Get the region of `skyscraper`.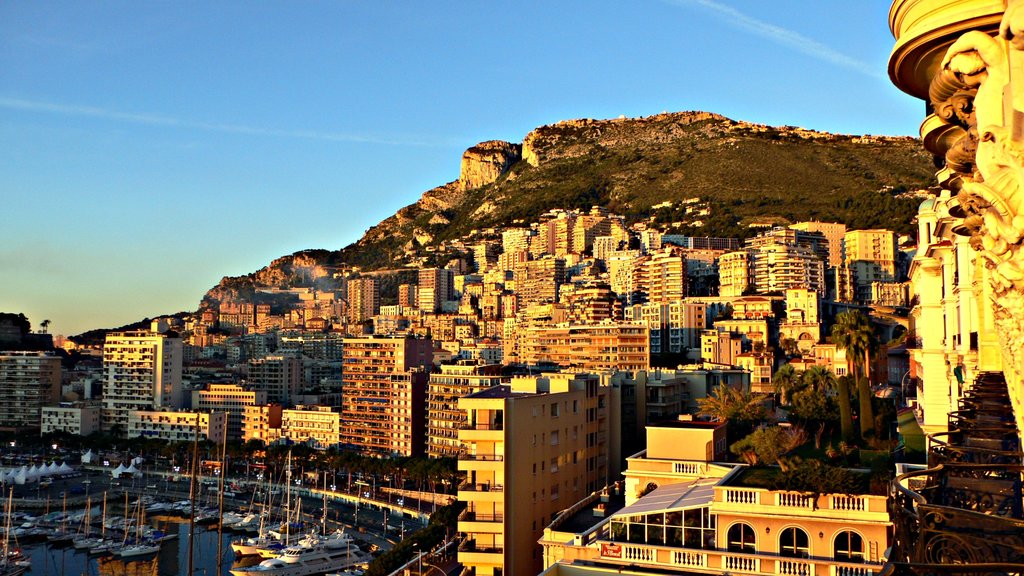
detection(88, 334, 179, 430).
